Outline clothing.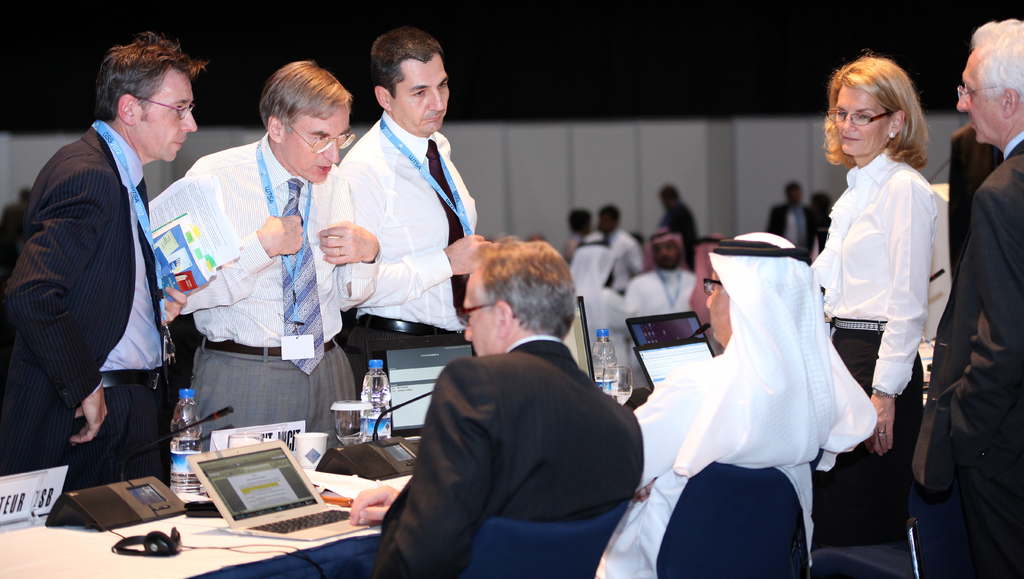
Outline: box(341, 112, 467, 400).
